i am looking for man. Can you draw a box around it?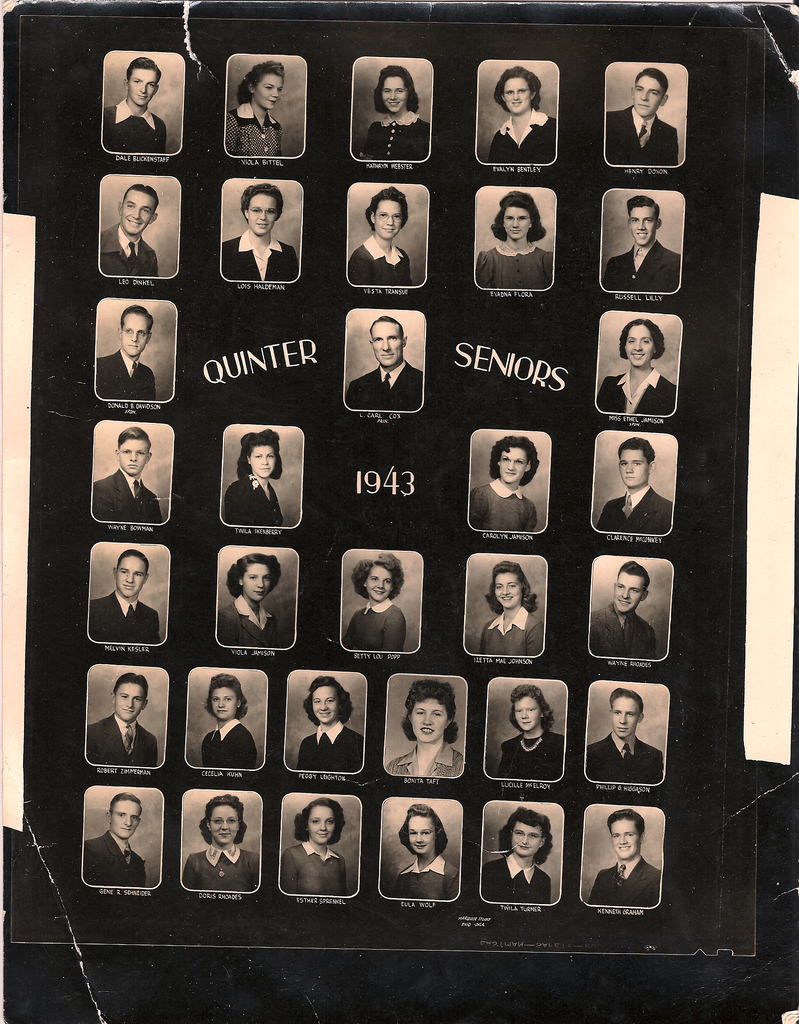
Sure, the bounding box is [605,196,684,294].
